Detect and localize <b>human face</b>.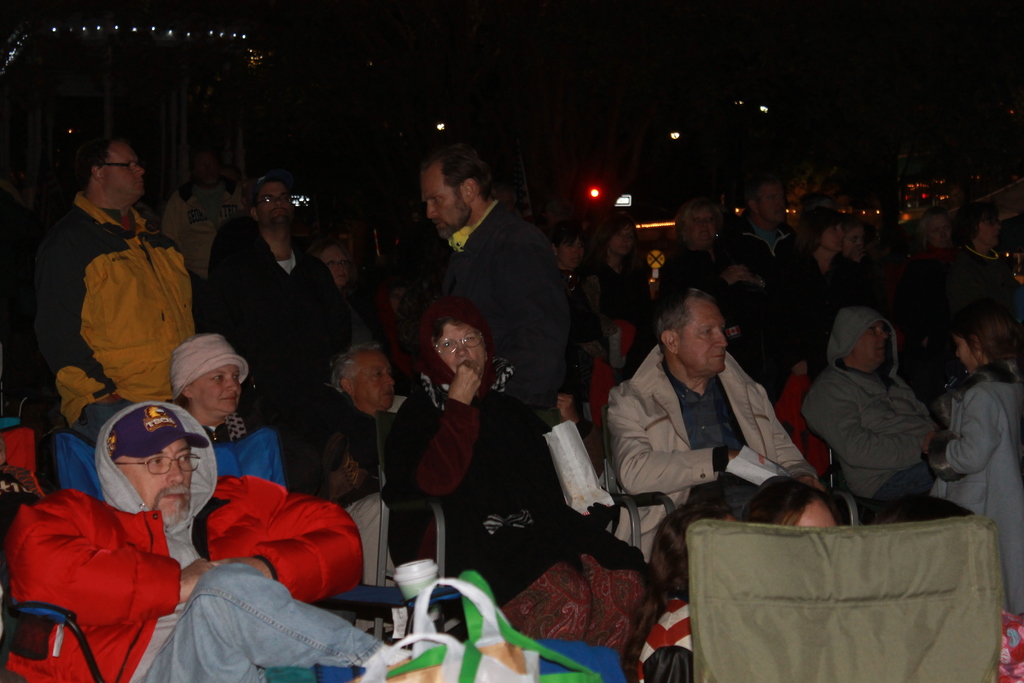
Localized at [left=822, top=220, right=842, bottom=248].
